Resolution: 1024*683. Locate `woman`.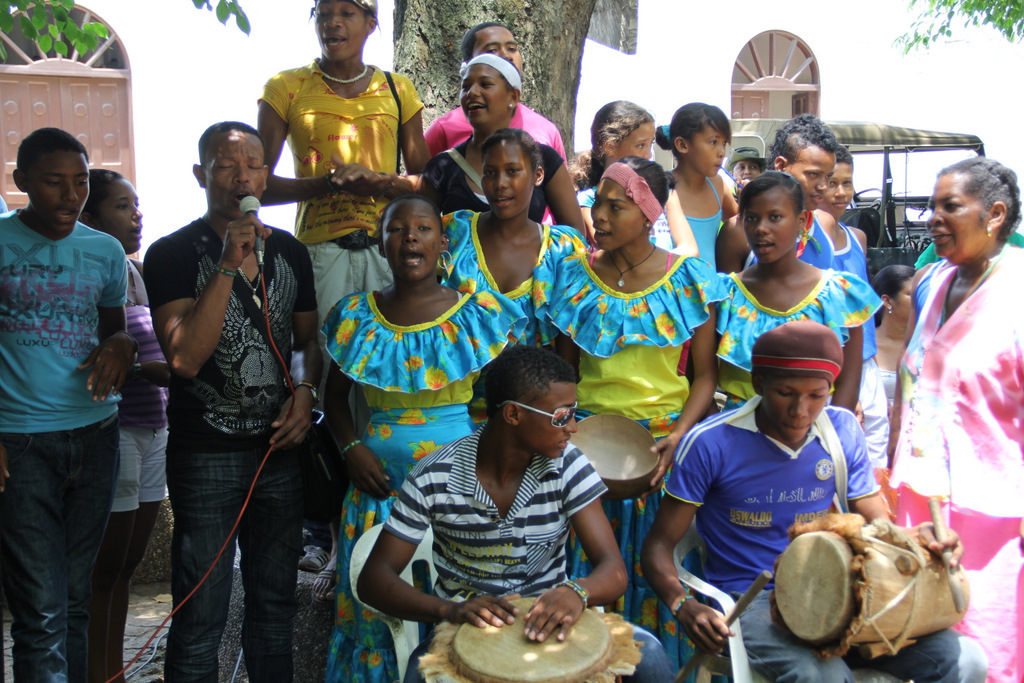
bbox(74, 169, 169, 682).
